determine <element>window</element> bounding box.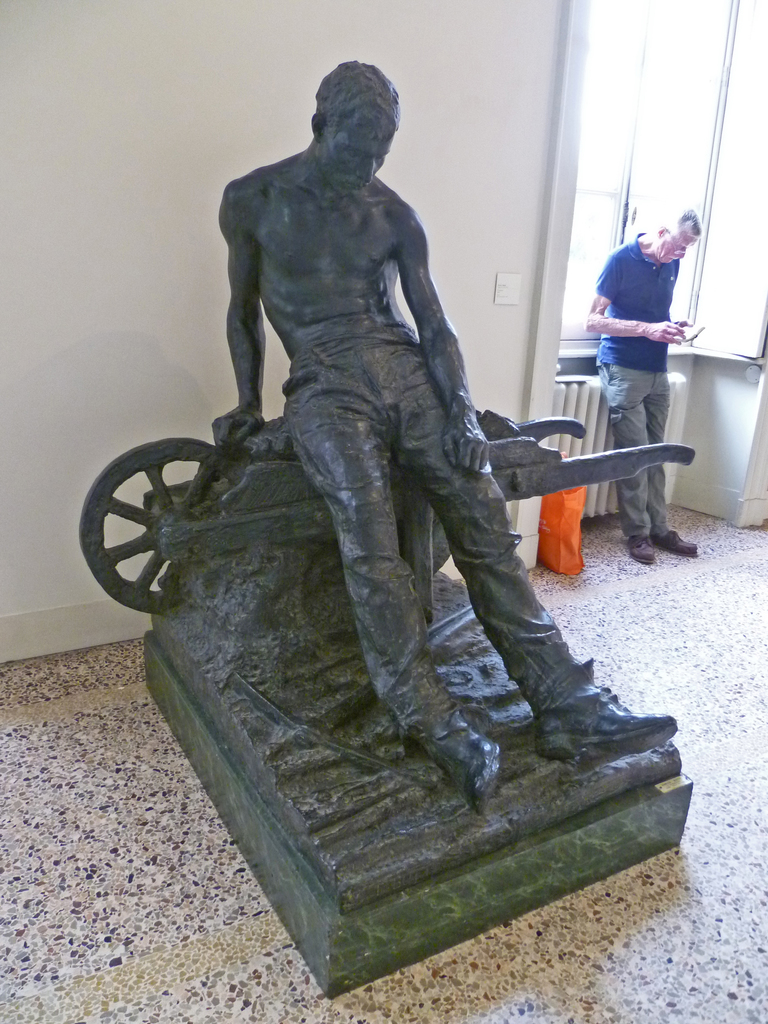
Determined: [left=557, top=0, right=767, bottom=370].
